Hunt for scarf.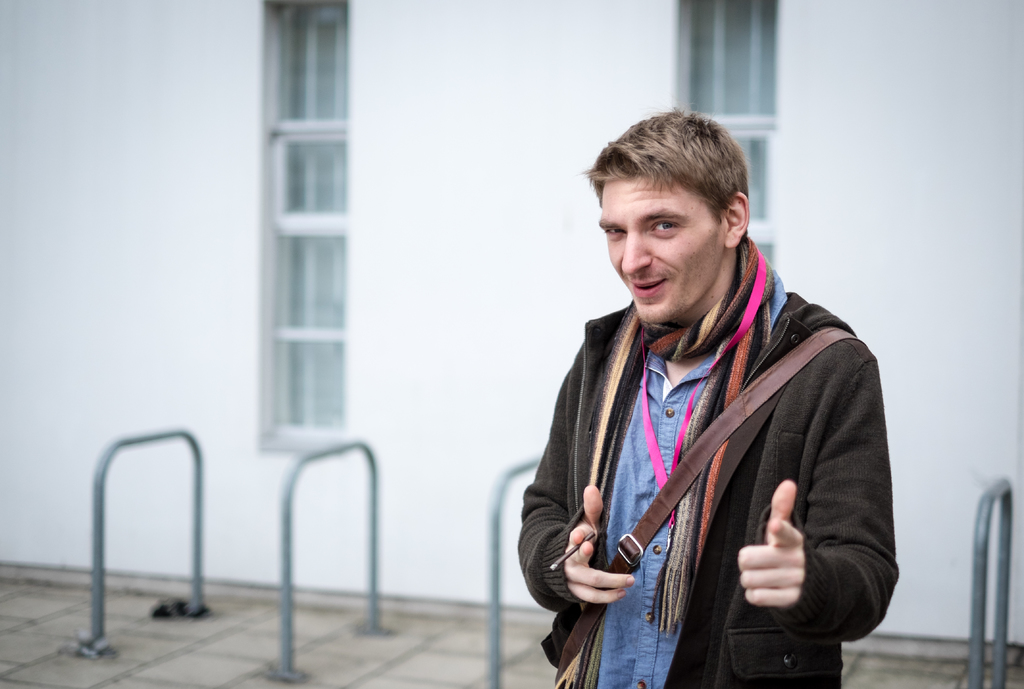
Hunted down at l=555, t=234, r=780, b=688.
